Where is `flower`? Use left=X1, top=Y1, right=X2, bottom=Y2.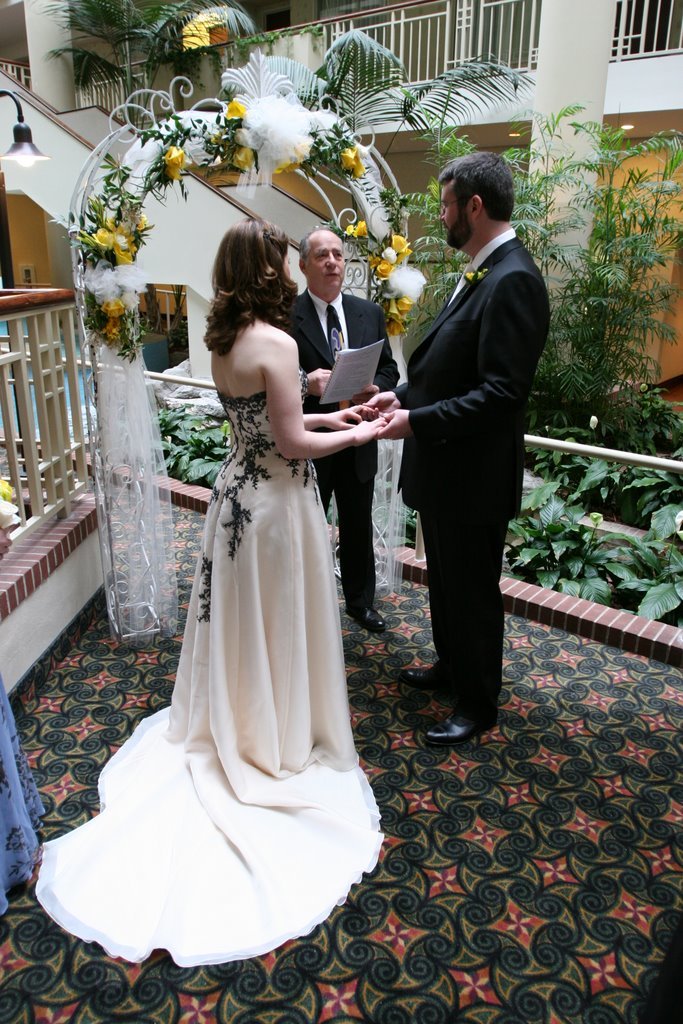
left=0, top=477, right=13, bottom=506.
